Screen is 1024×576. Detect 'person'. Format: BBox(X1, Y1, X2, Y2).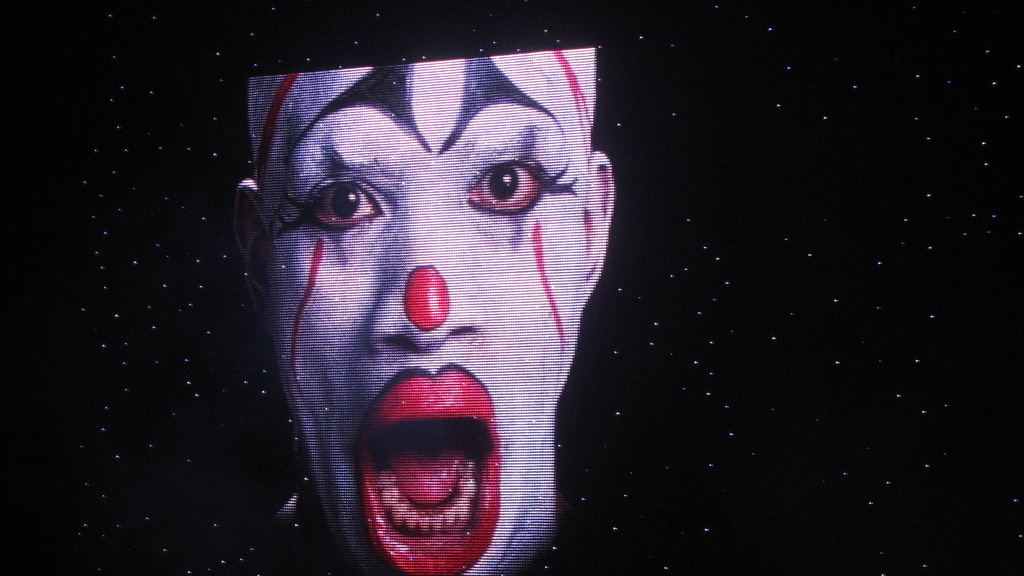
BBox(239, 36, 619, 575).
